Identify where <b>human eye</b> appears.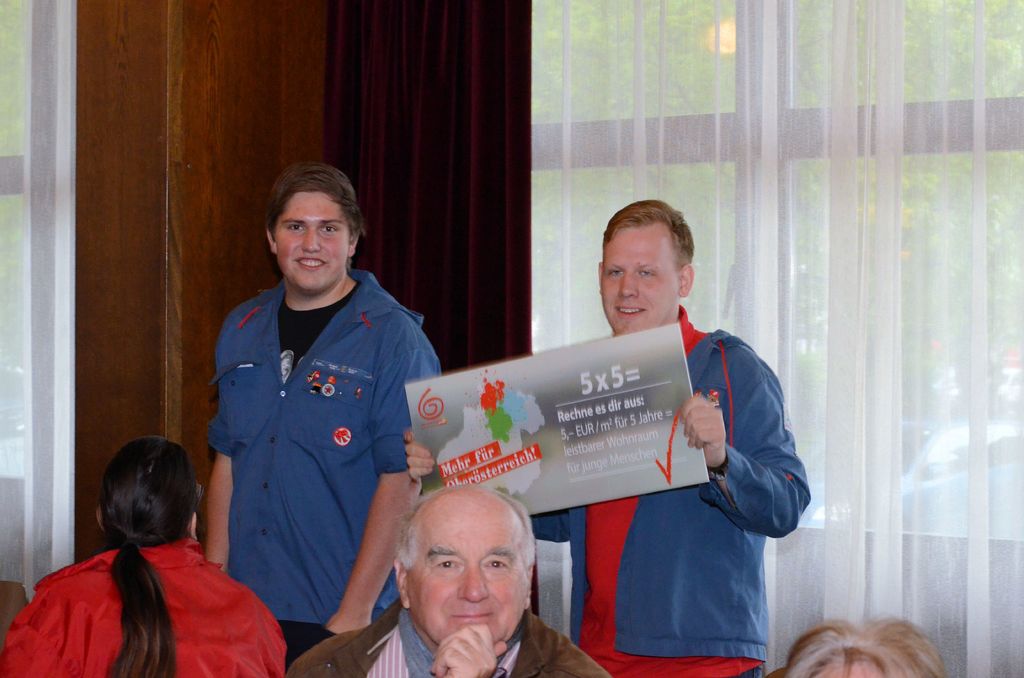
Appears at select_region(637, 267, 659, 282).
